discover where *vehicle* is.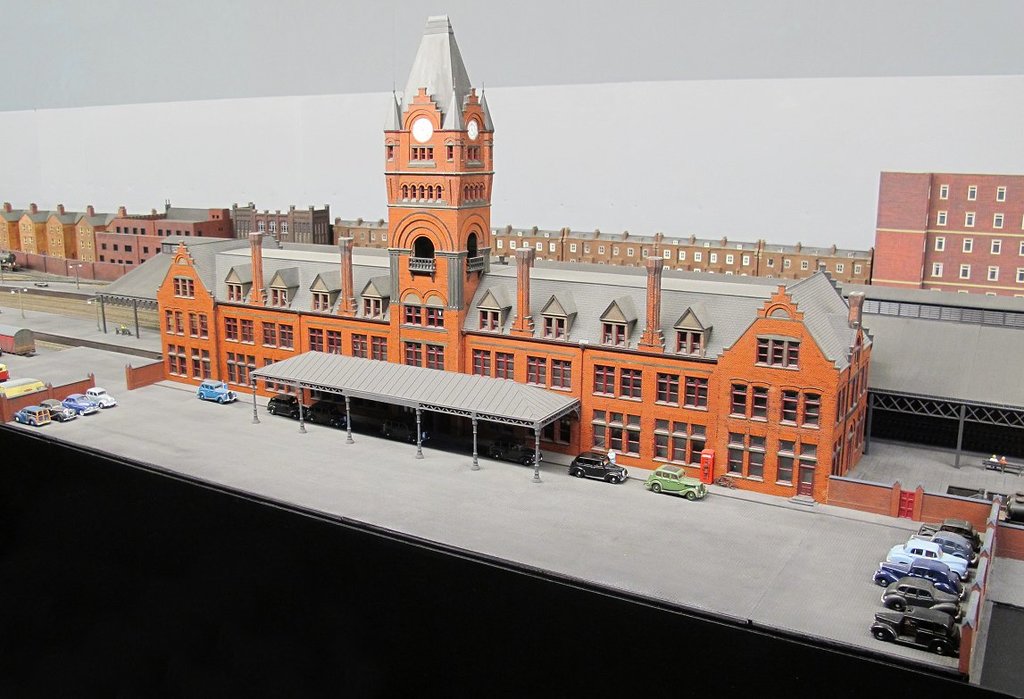
Discovered at [643,461,709,500].
